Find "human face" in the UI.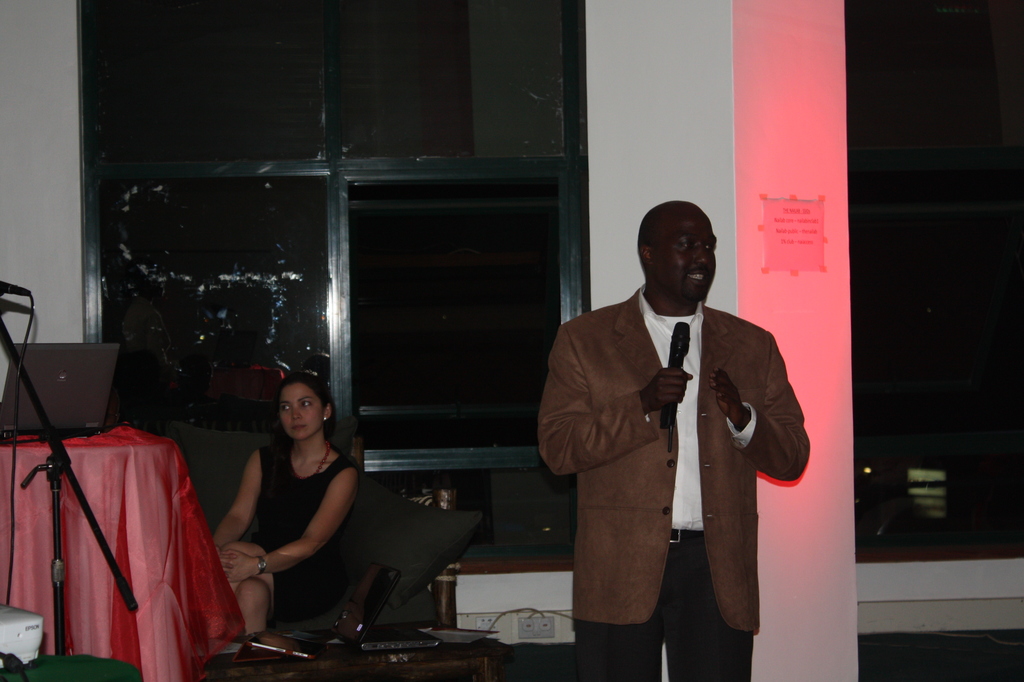
UI element at BBox(281, 375, 319, 435).
